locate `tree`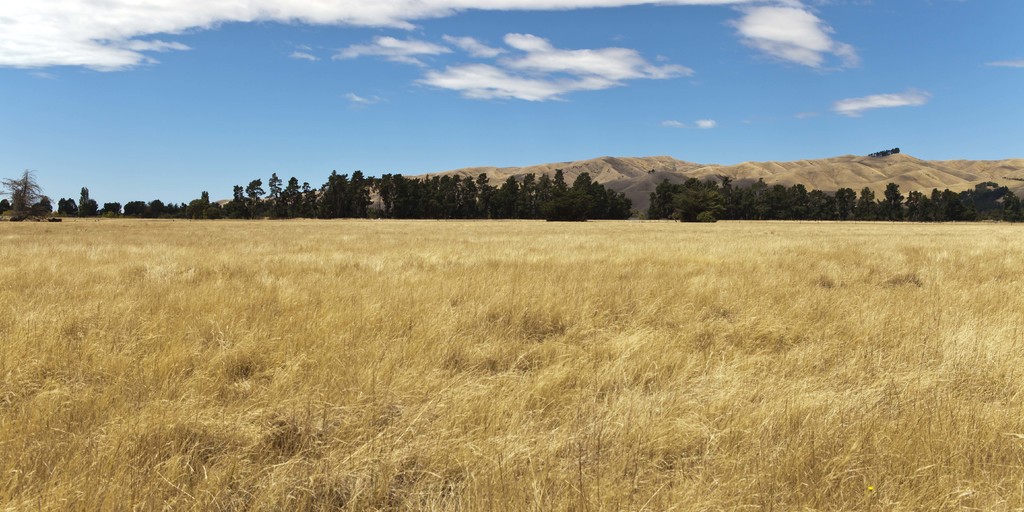
572:171:593:190
